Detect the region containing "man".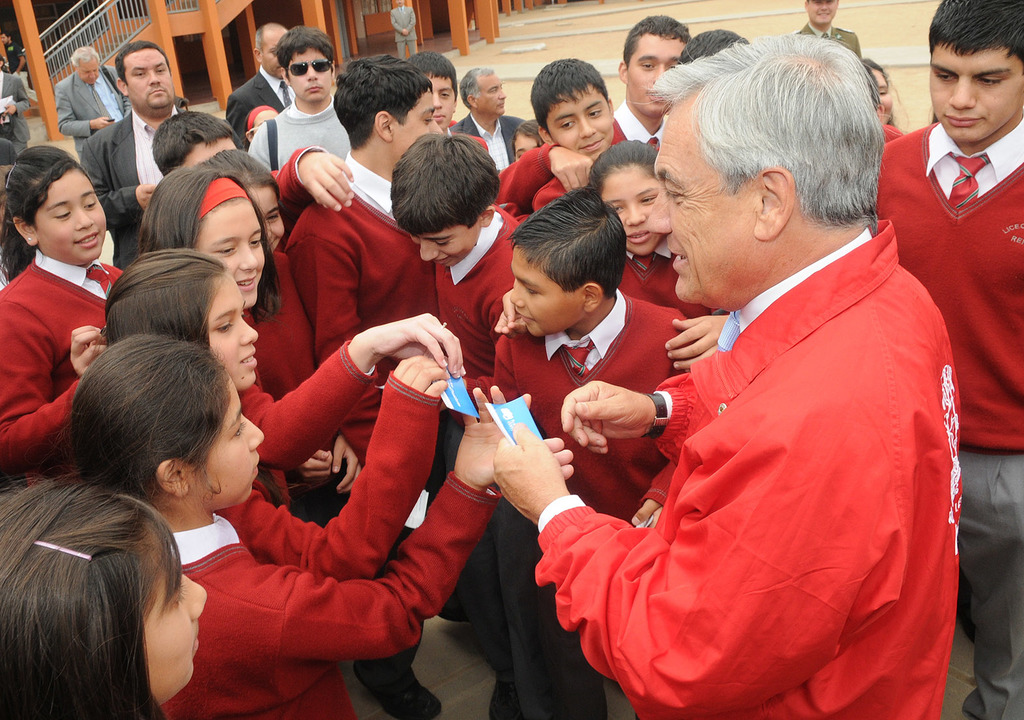
left=82, top=39, right=245, bottom=278.
